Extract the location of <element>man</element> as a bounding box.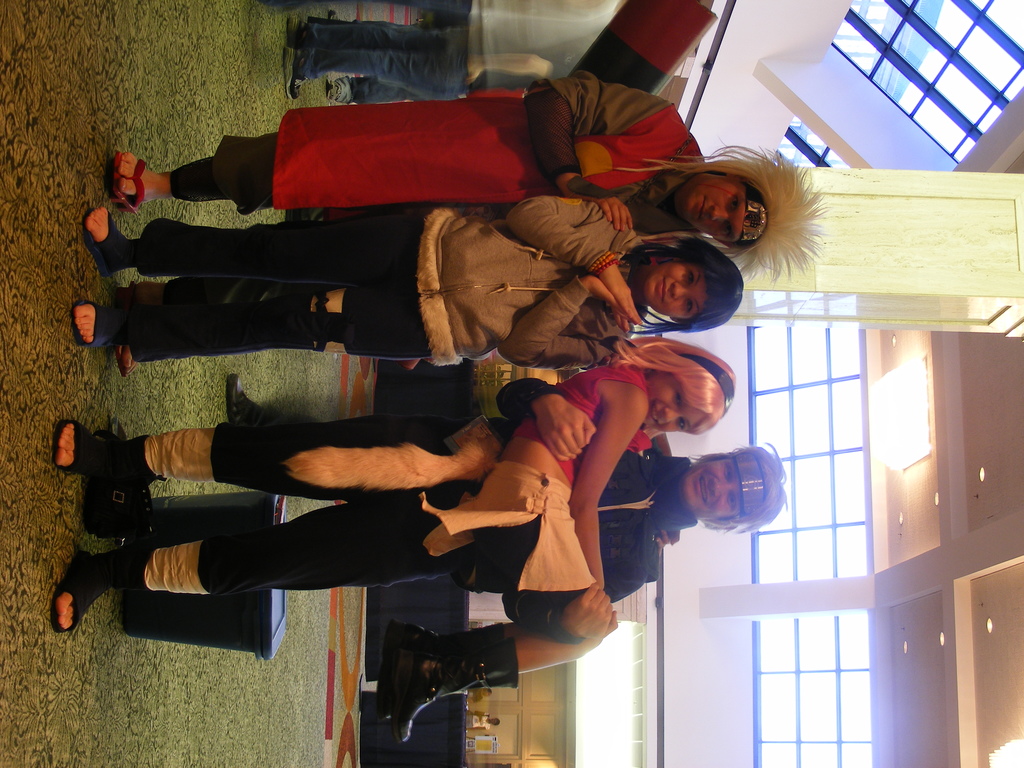
[left=51, top=378, right=788, bottom=637].
